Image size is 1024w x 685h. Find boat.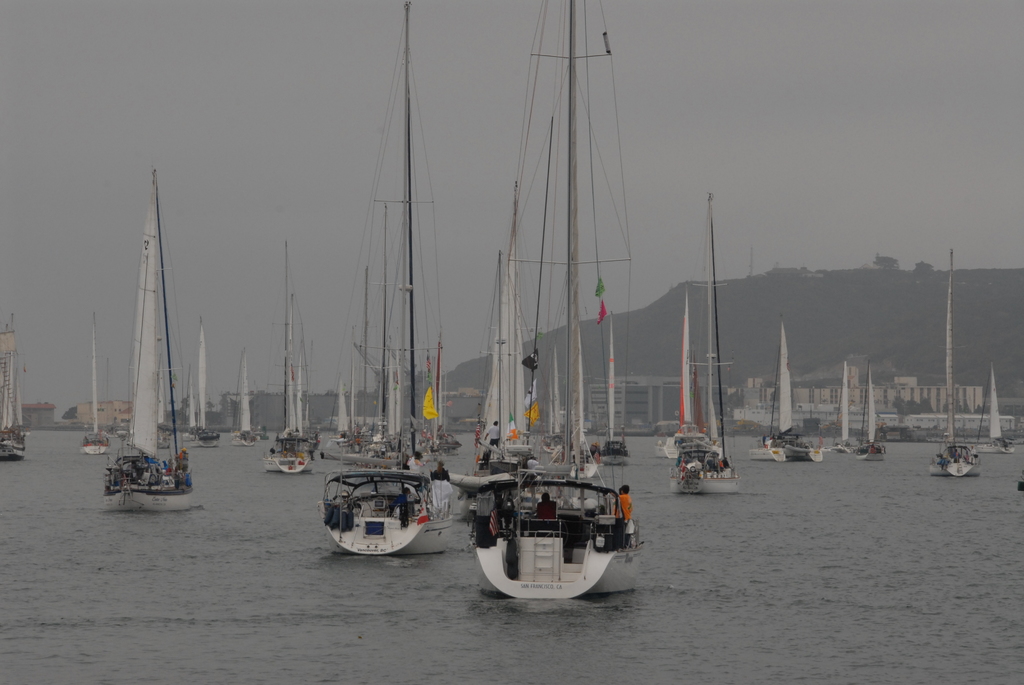
left=476, top=169, right=541, bottom=475.
